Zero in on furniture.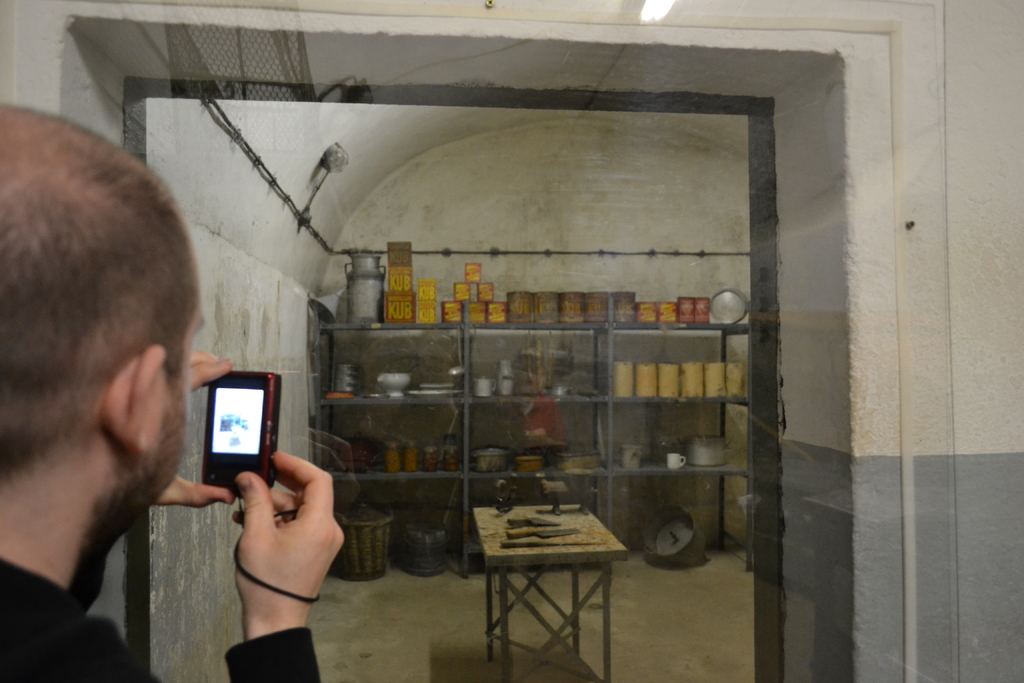
Zeroed in: 314/307/750/572.
